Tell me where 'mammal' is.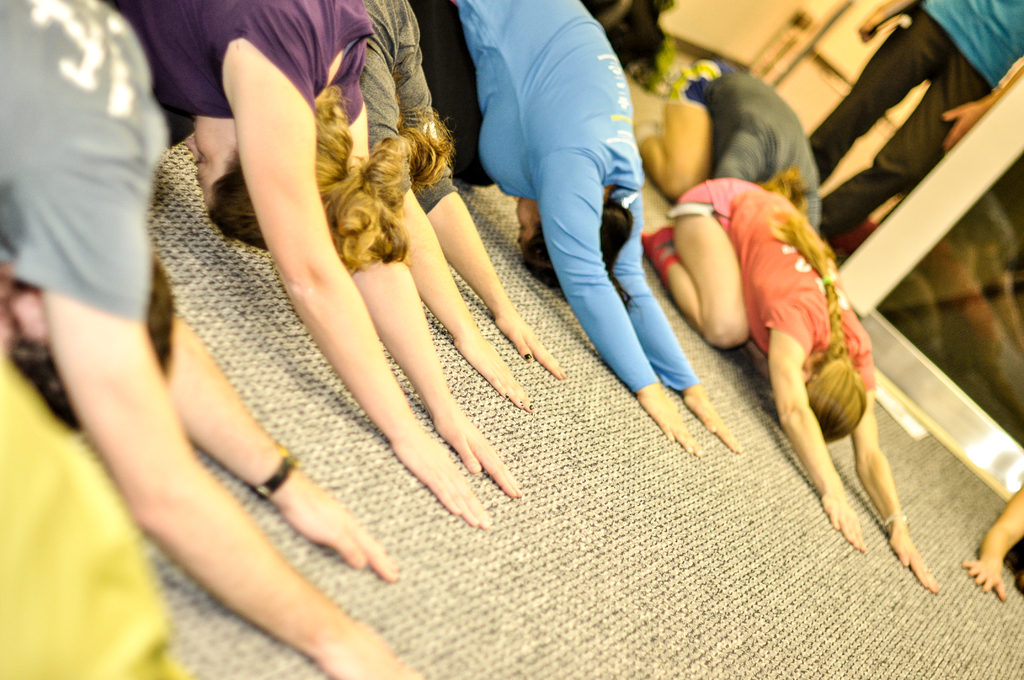
'mammal' is at x1=0 y1=343 x2=193 y2=678.
